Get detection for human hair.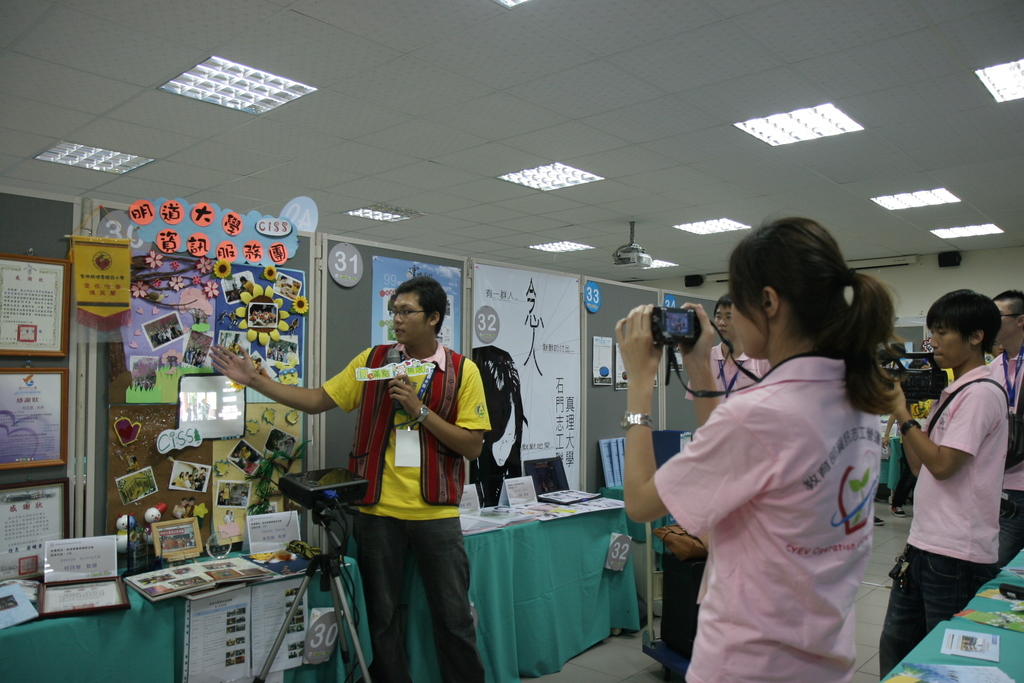
Detection: 714 294 733 314.
